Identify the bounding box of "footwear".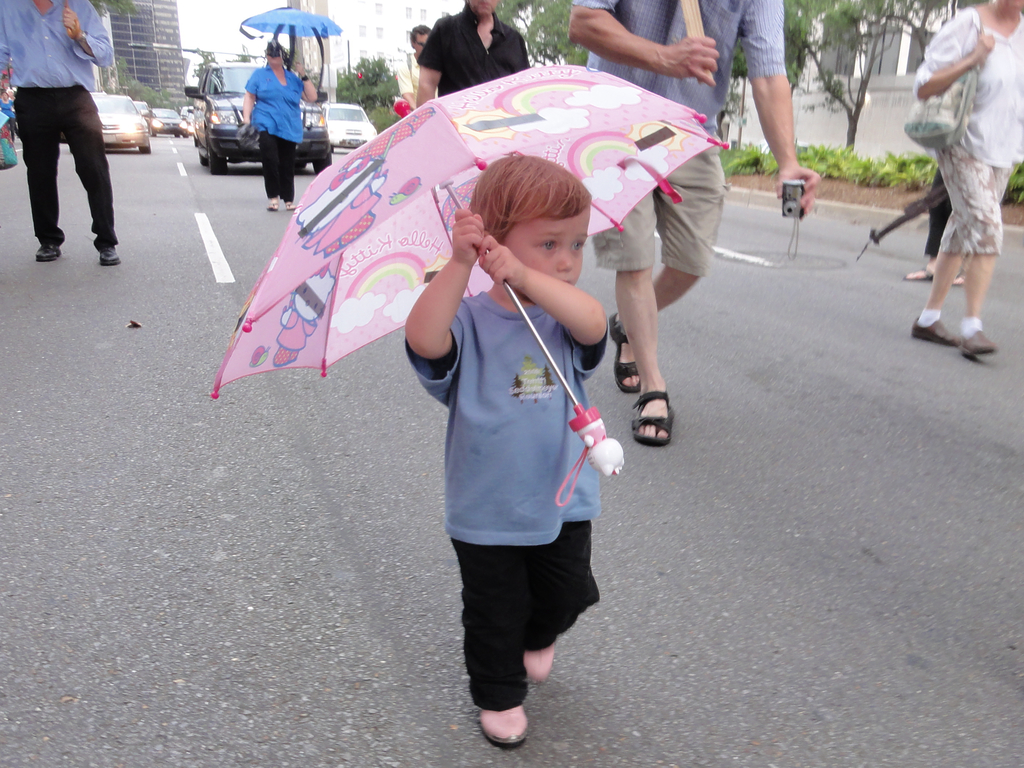
(x1=282, y1=199, x2=299, y2=211).
